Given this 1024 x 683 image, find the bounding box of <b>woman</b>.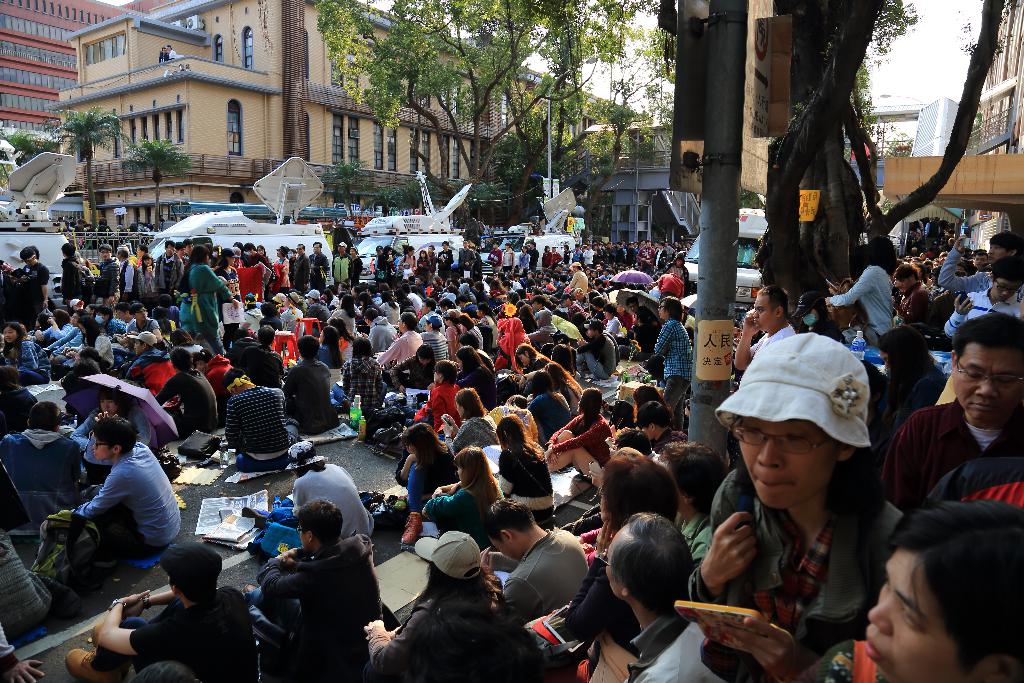
440 389 504 457.
